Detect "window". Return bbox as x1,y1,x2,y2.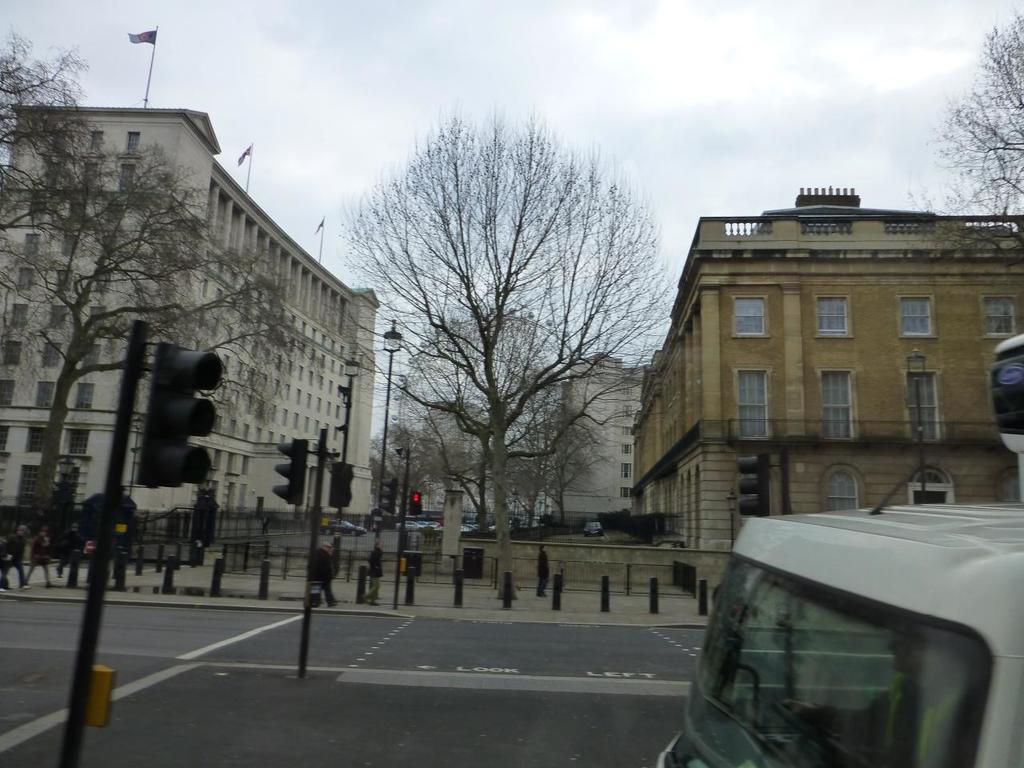
821,469,867,511.
